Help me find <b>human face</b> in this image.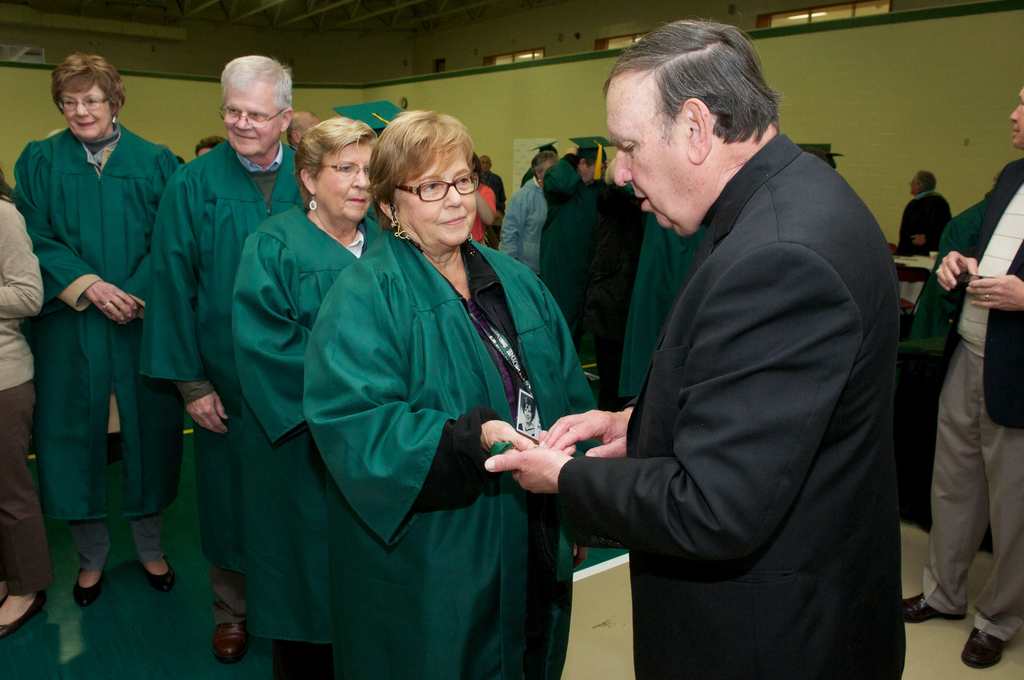
Found it: 220:84:280:160.
